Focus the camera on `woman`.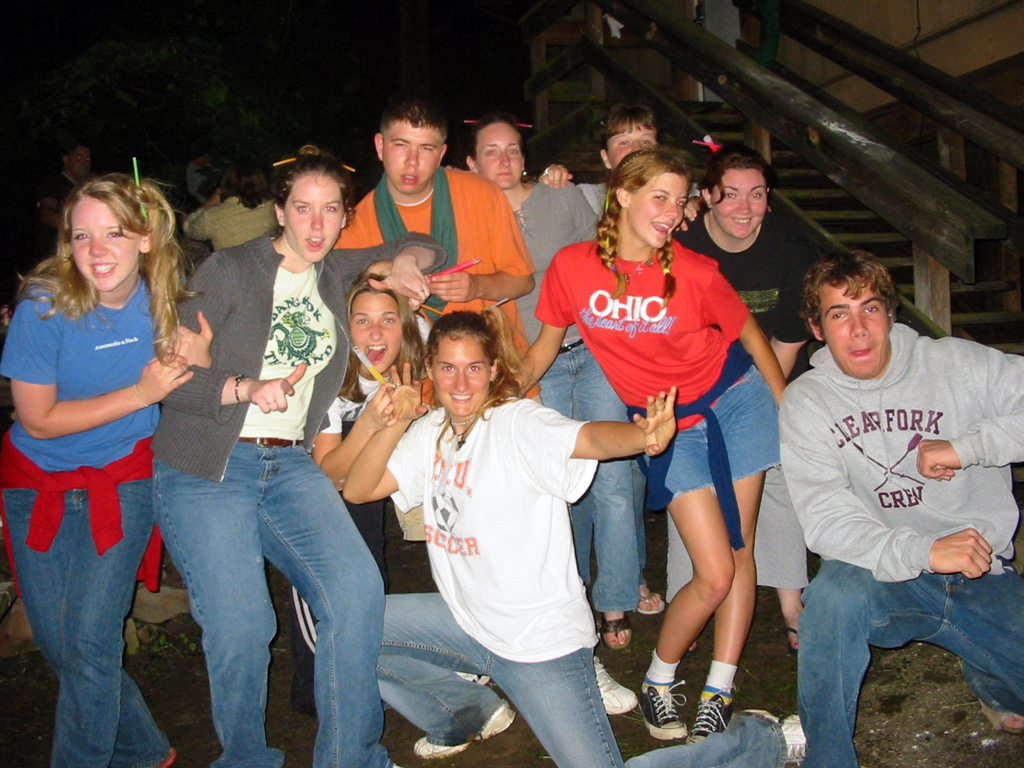
Focus region: bbox=(465, 116, 640, 651).
